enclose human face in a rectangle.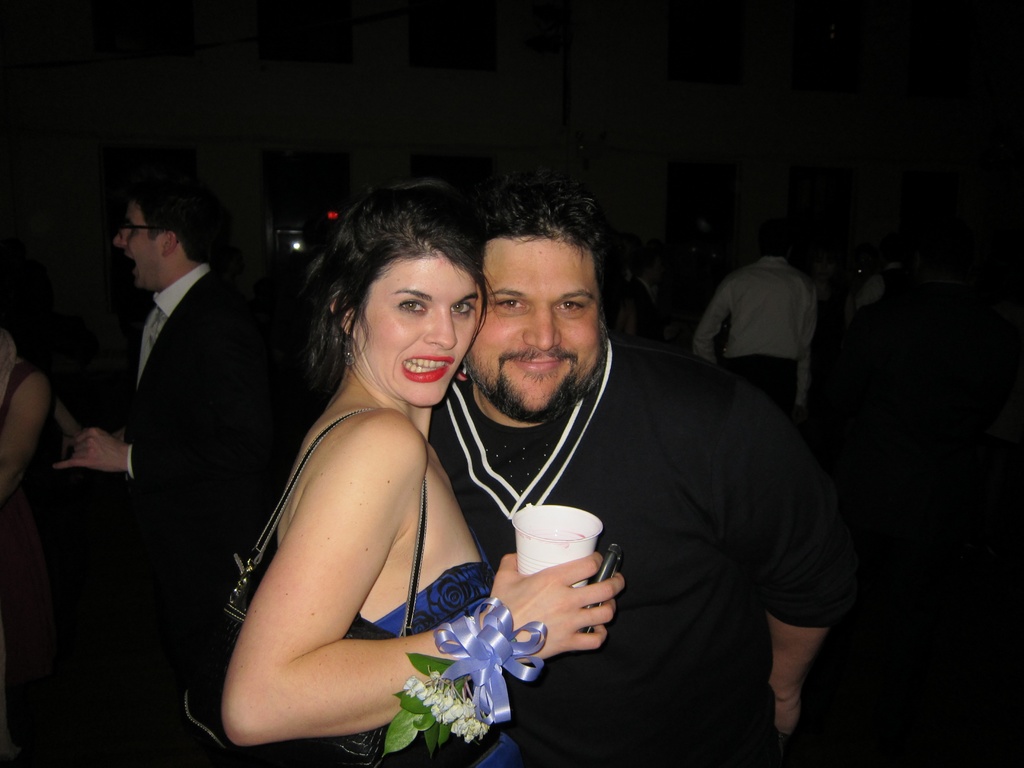
box=[357, 254, 477, 401].
